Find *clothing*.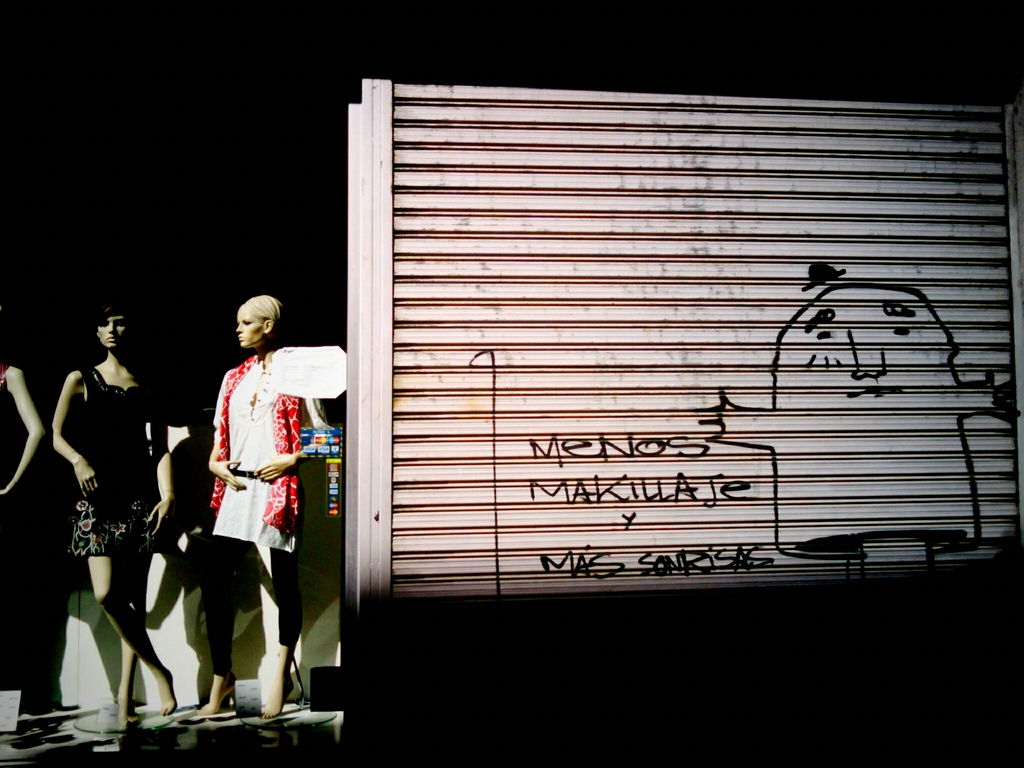
select_region(65, 368, 152, 552).
